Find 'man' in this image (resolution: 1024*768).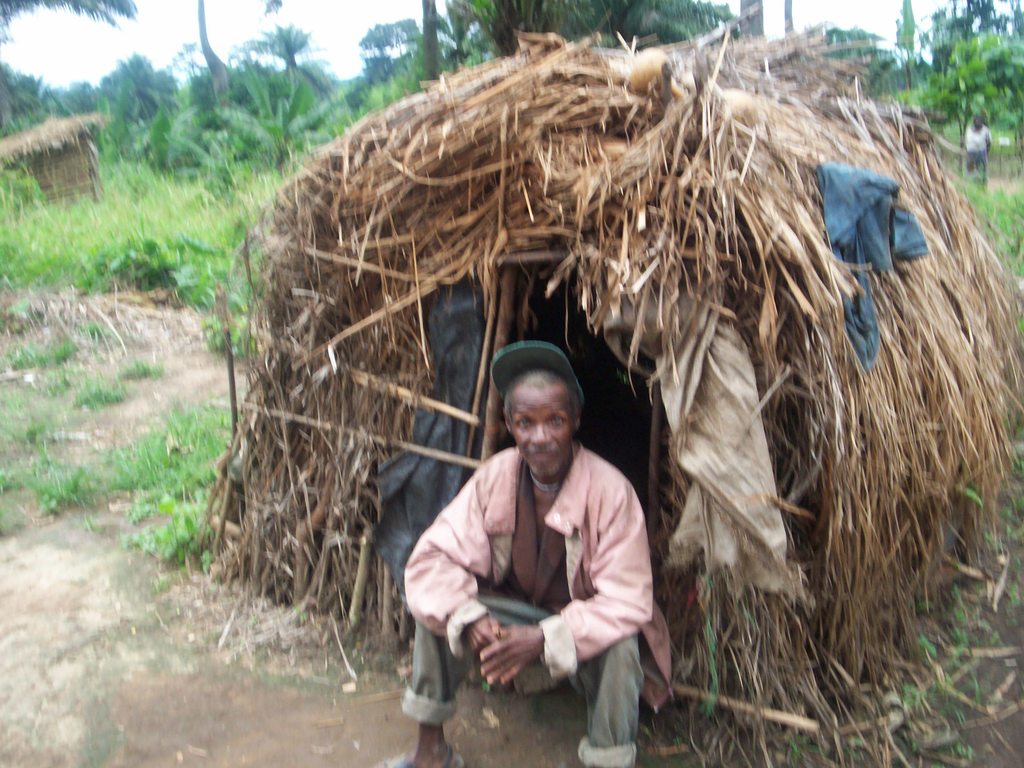
(395,327,668,748).
